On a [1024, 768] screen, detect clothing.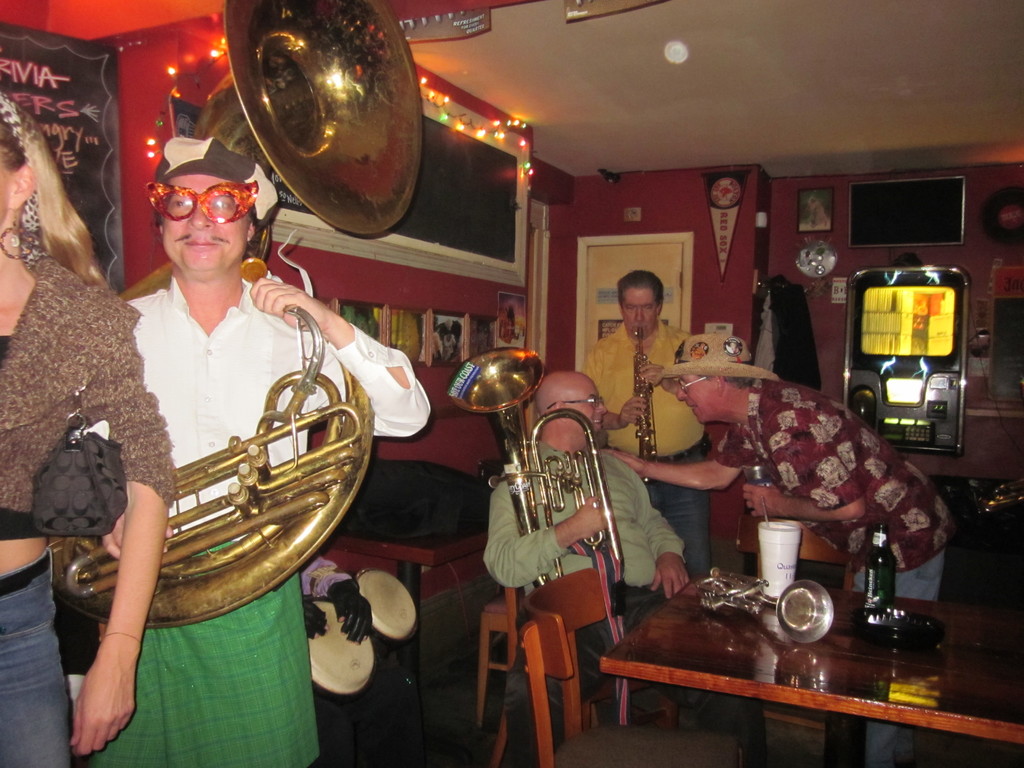
box=[691, 373, 952, 606].
